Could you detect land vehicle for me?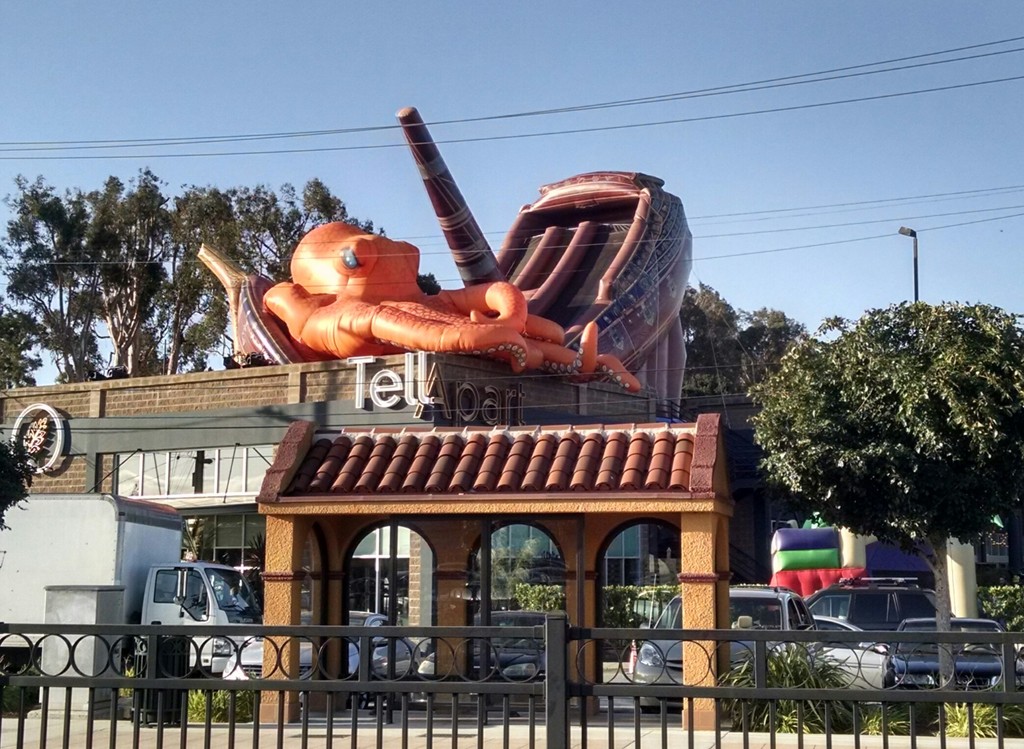
Detection result: 805/576/963/646.
